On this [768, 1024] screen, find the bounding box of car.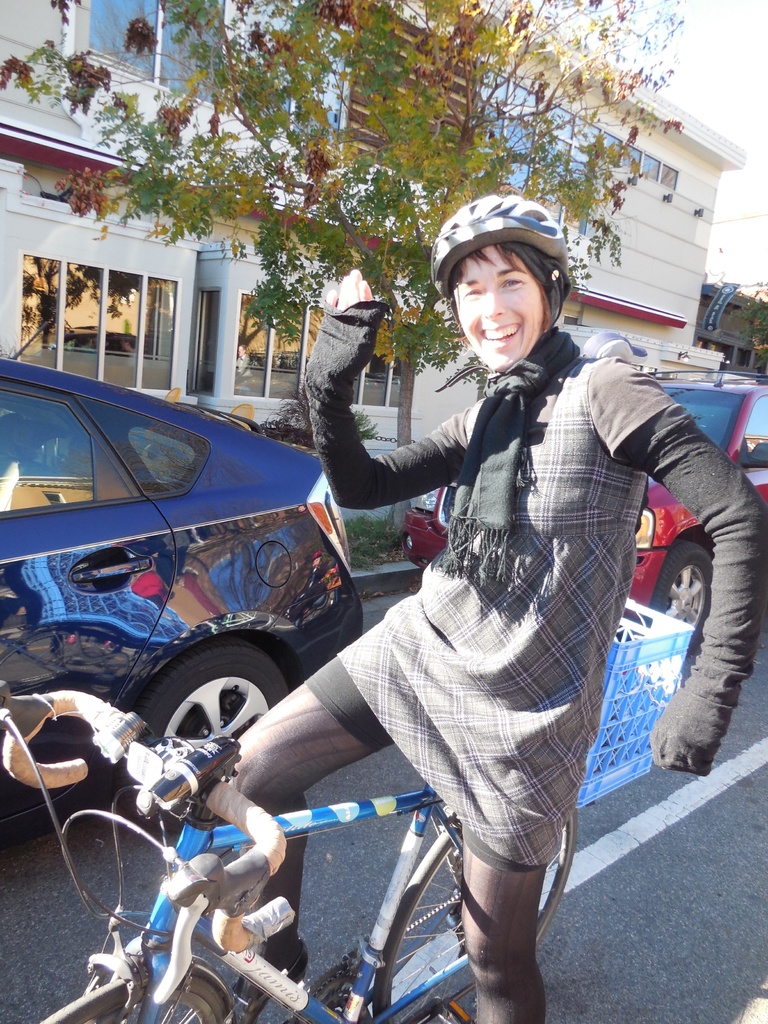
Bounding box: 392,378,767,641.
